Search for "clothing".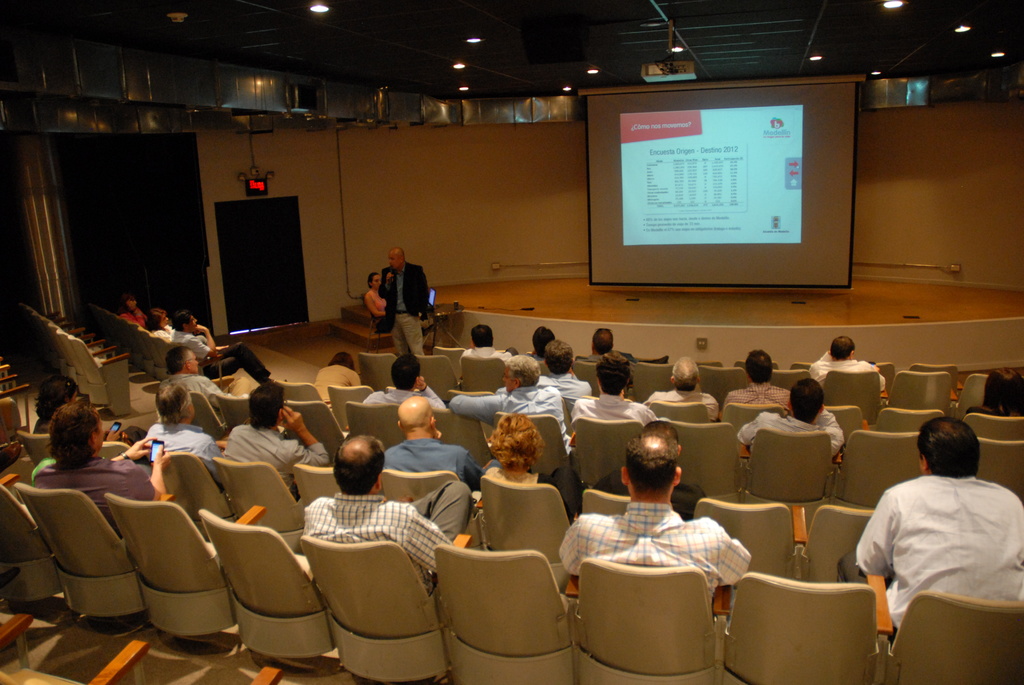
Found at 858,476,1023,656.
